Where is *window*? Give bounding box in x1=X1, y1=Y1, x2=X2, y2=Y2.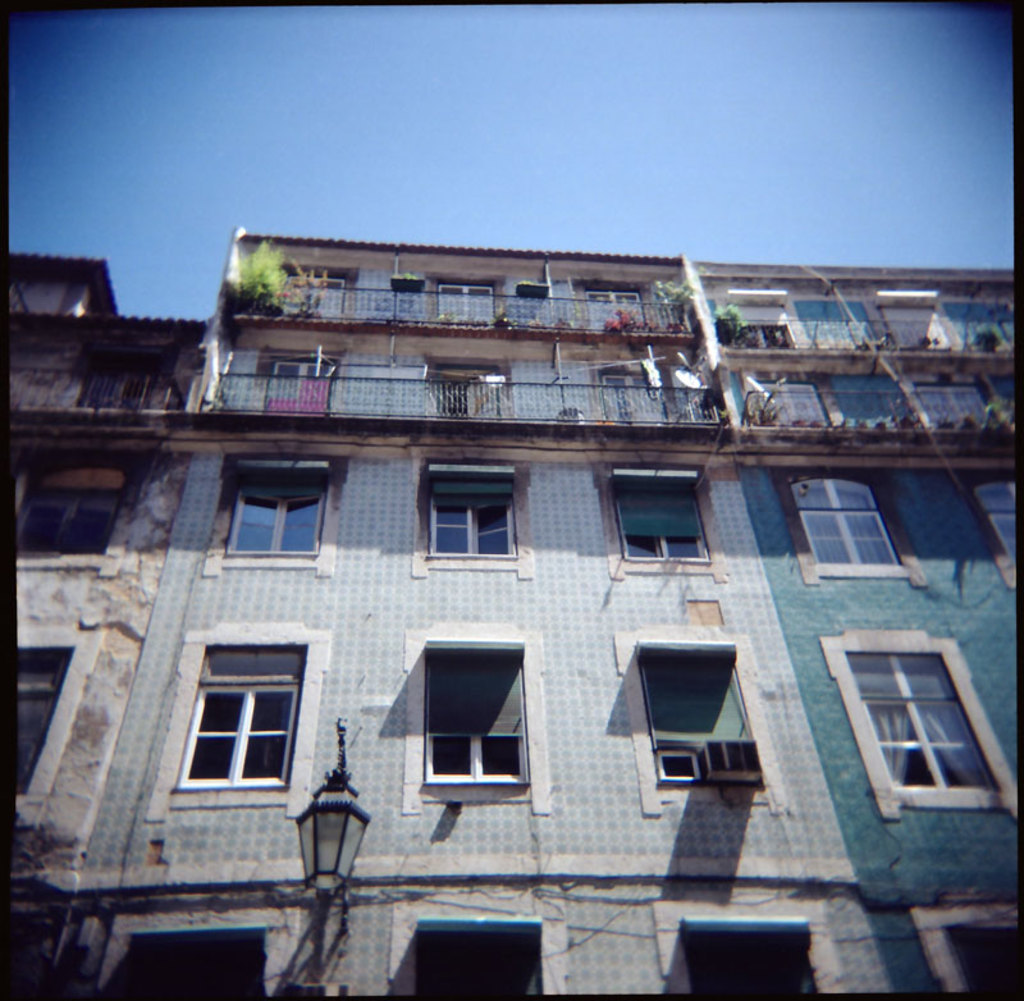
x1=780, y1=466, x2=923, y2=591.
